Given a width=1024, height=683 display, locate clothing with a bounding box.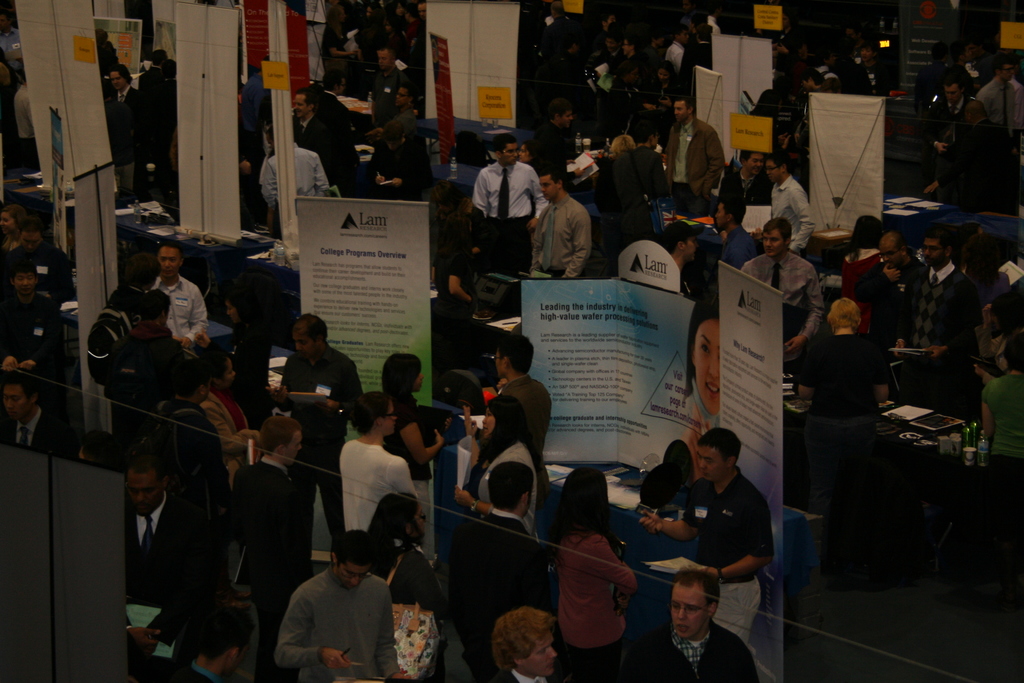
Located: bbox=[815, 327, 870, 493].
